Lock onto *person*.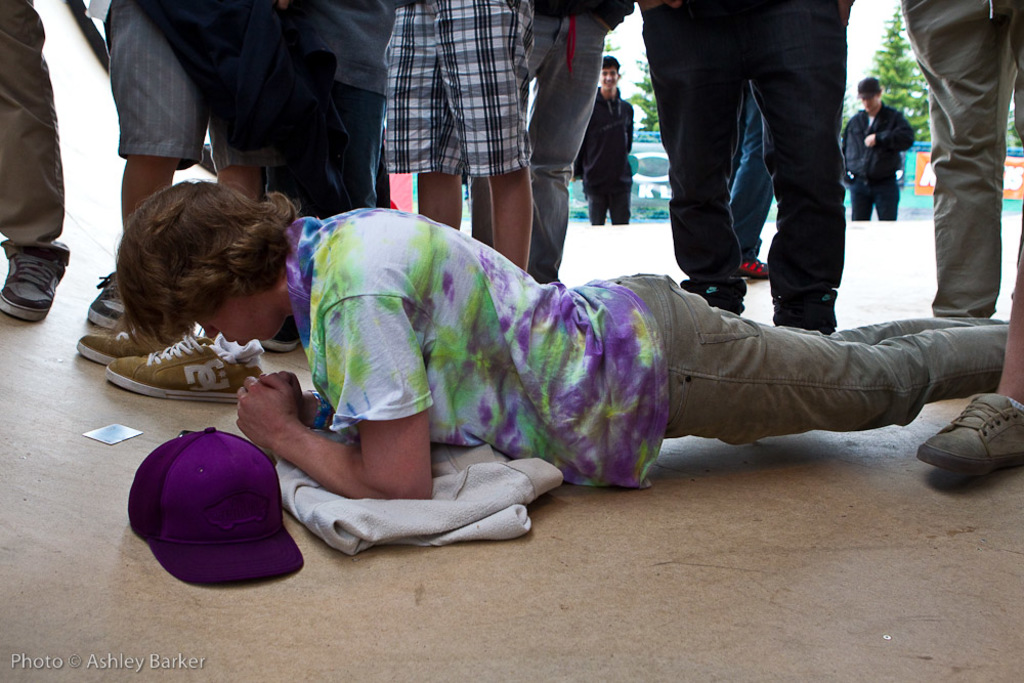
Locked: <box>83,0,194,326</box>.
